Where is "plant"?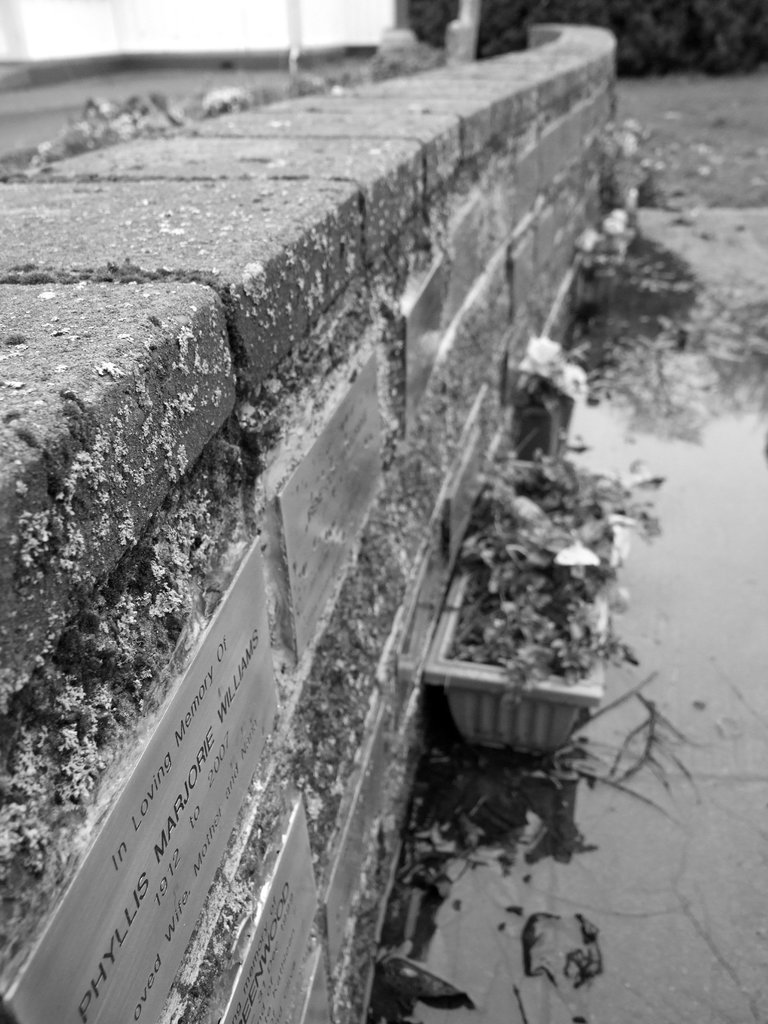
select_region(444, 447, 666, 708).
